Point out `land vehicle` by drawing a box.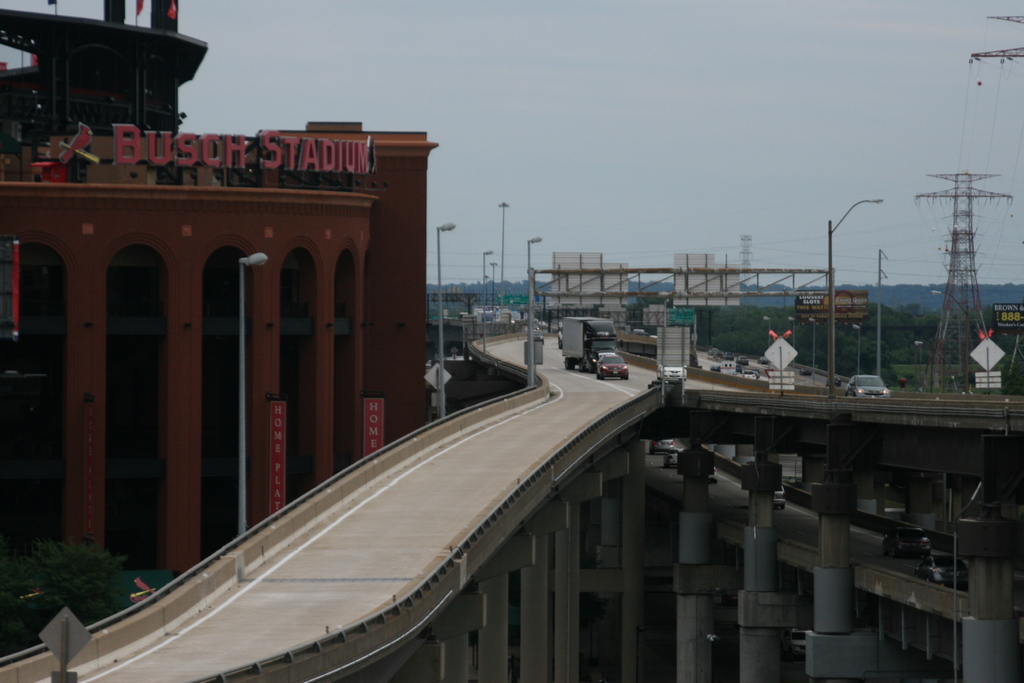
left=772, top=491, right=785, bottom=509.
